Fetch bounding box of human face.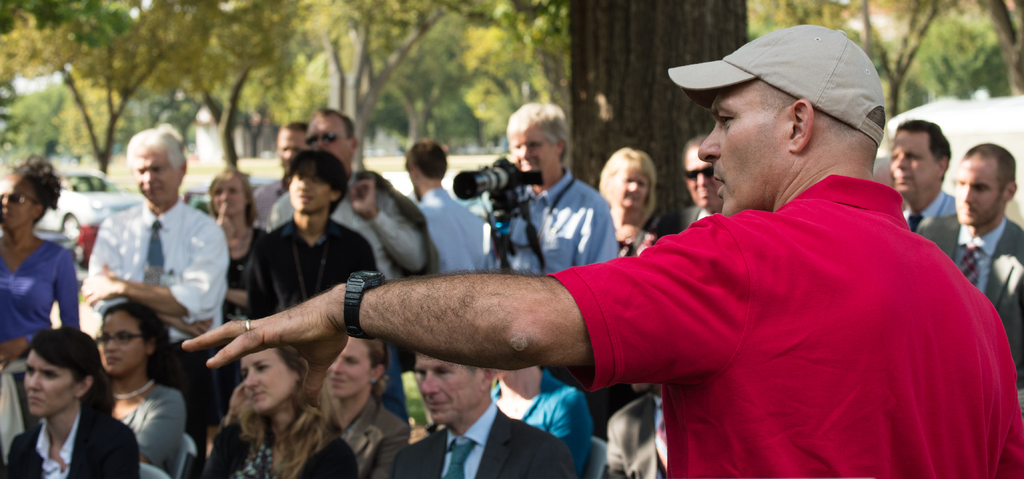
Bbox: <bbox>695, 92, 781, 215</bbox>.
